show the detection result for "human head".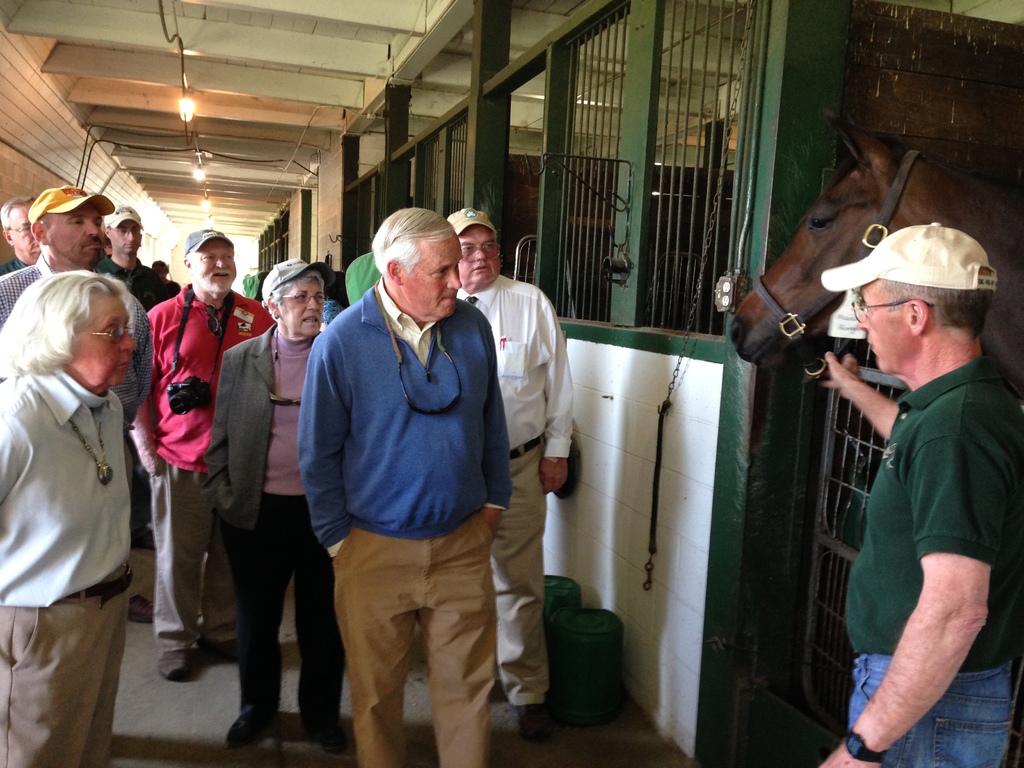
369/208/466/323.
